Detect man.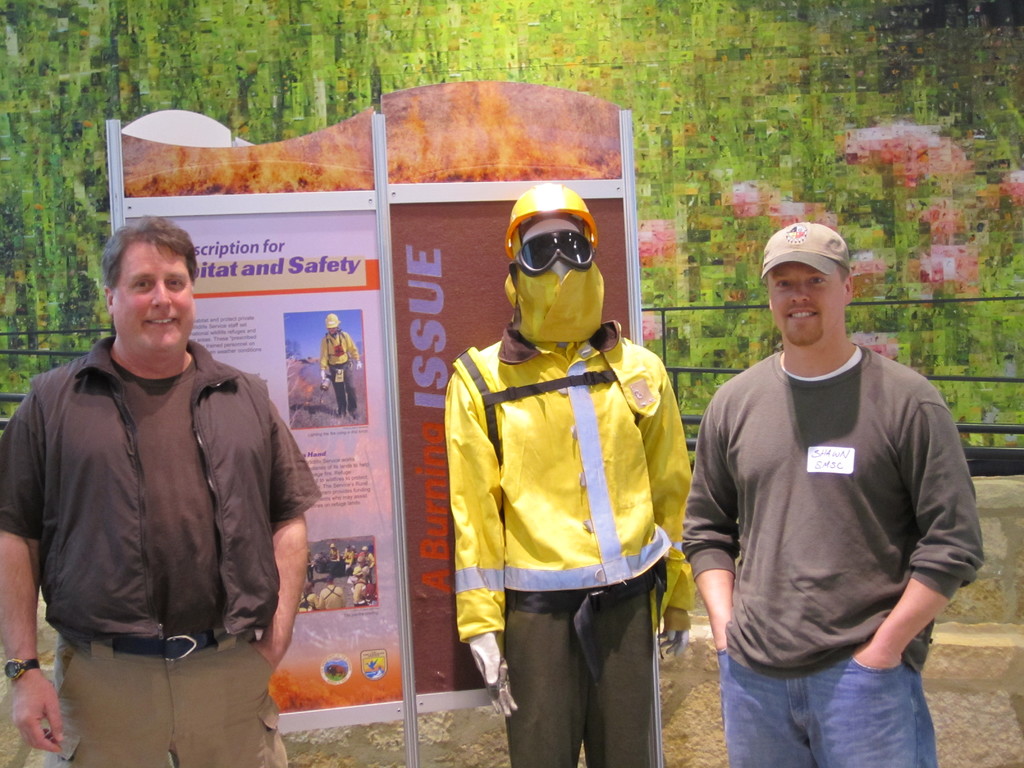
Detected at [685,201,990,767].
